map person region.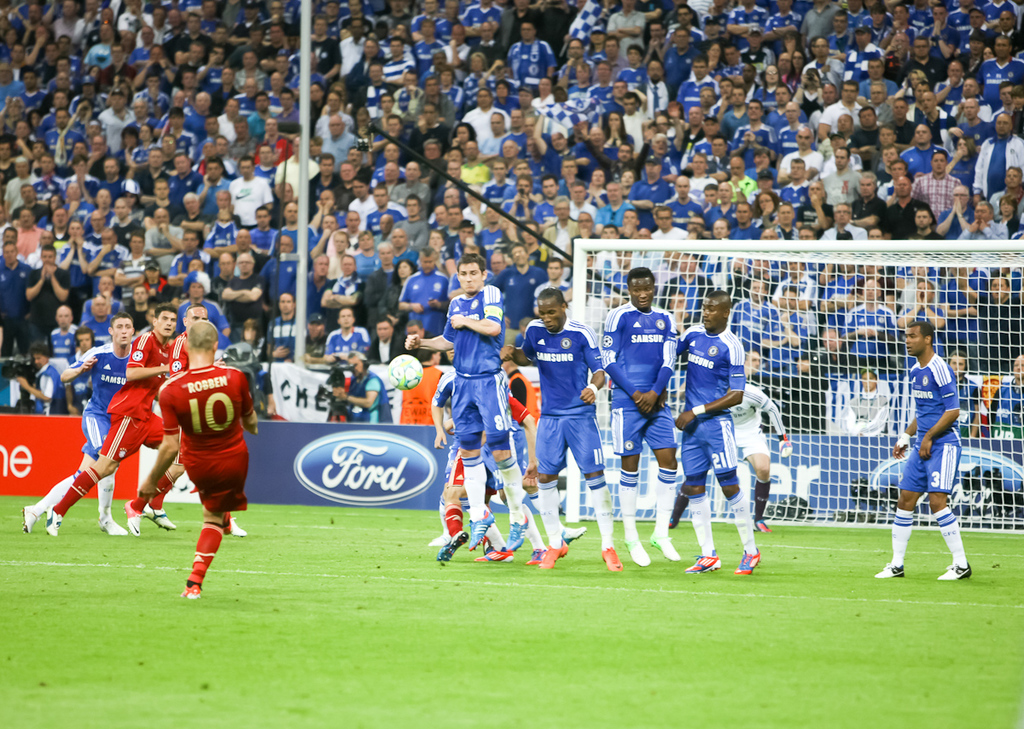
Mapped to pyautogui.locateOnScreen(829, 9, 849, 49).
